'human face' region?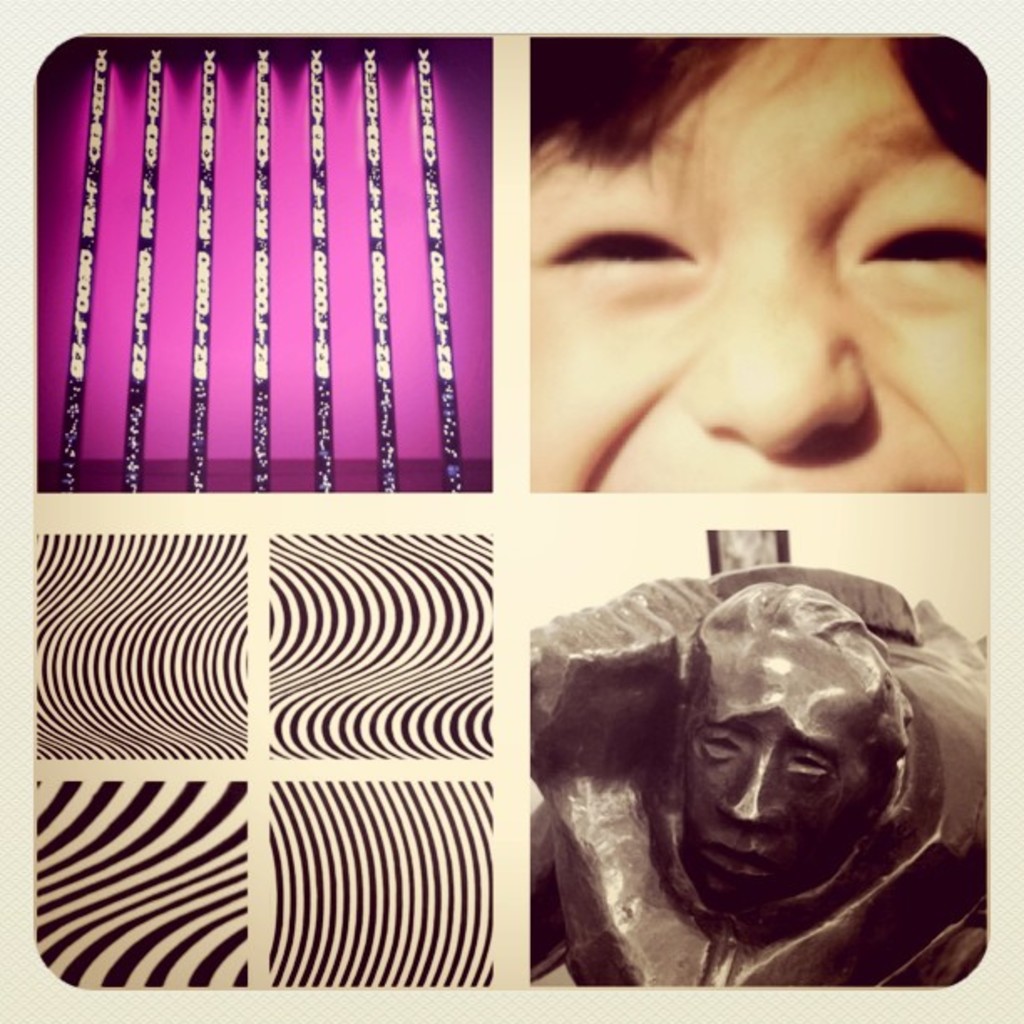
Rect(679, 641, 883, 888)
